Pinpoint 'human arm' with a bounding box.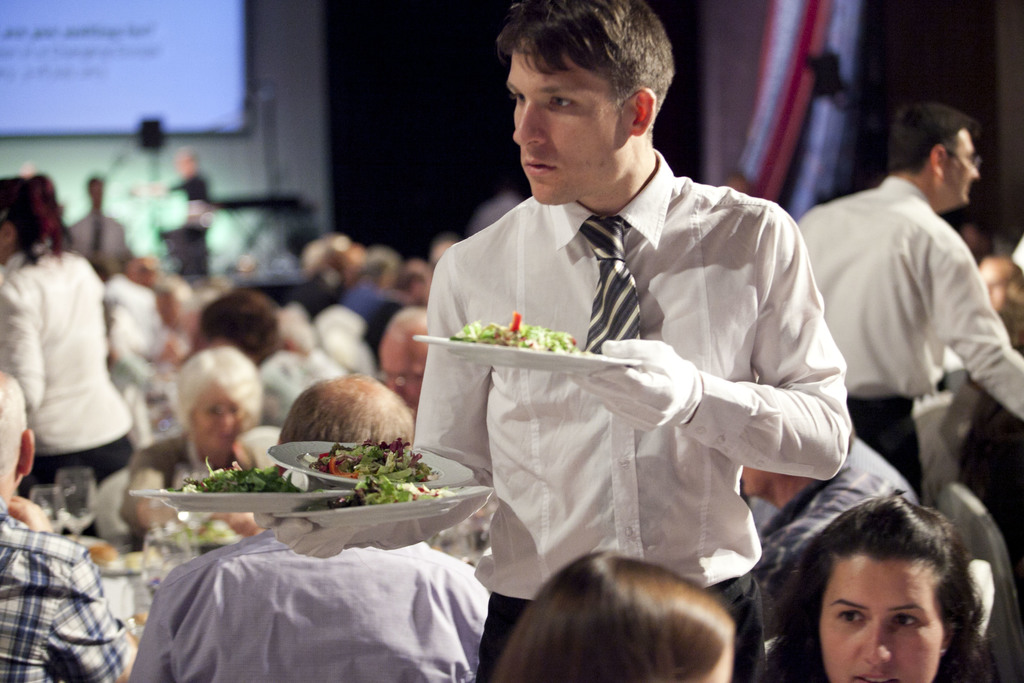
[575, 205, 854, 485].
